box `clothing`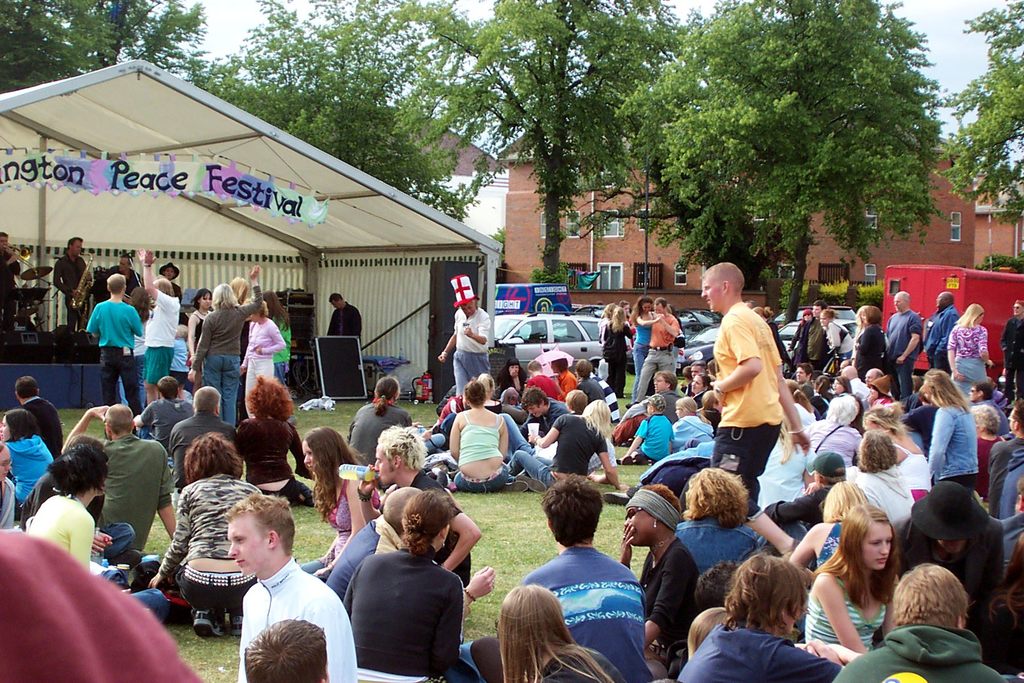
{"left": 999, "top": 449, "right": 1023, "bottom": 524}
